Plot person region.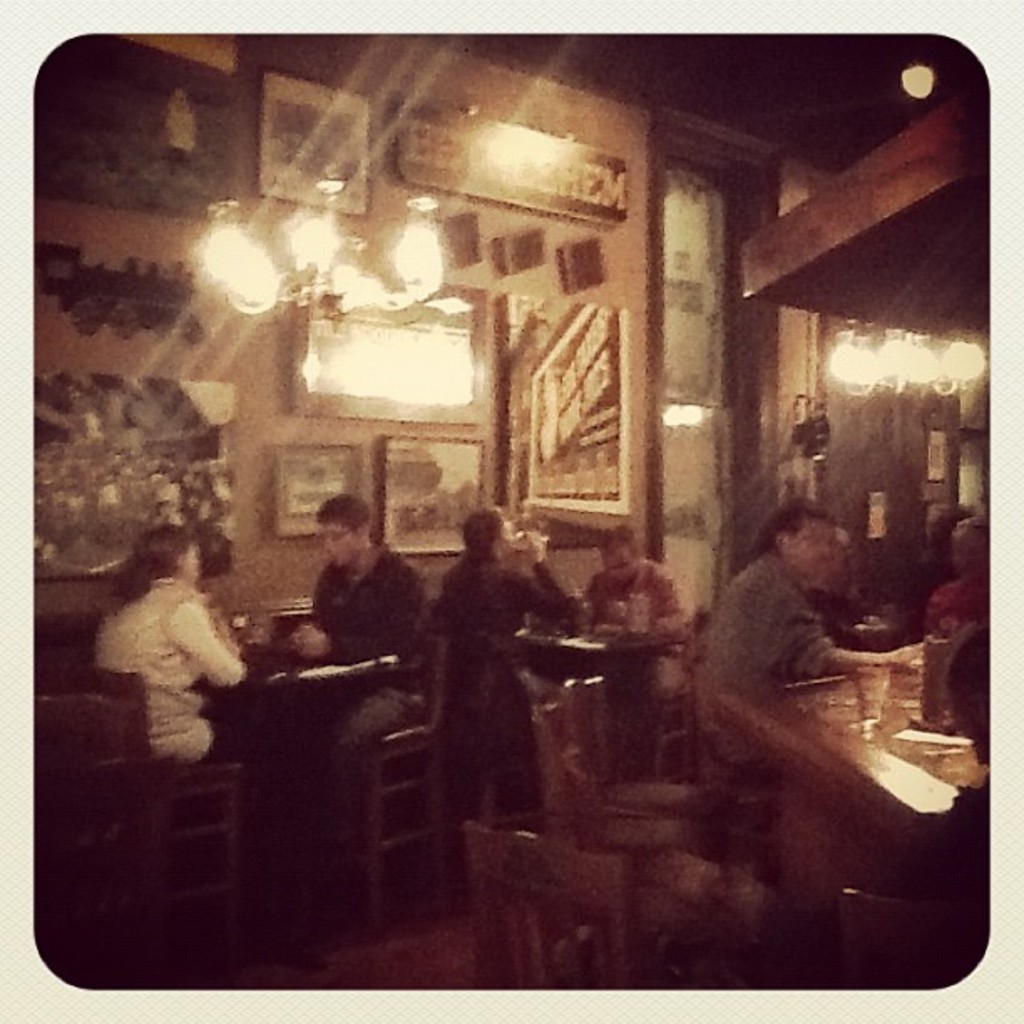
Plotted at <bbox>284, 505, 427, 833</bbox>.
